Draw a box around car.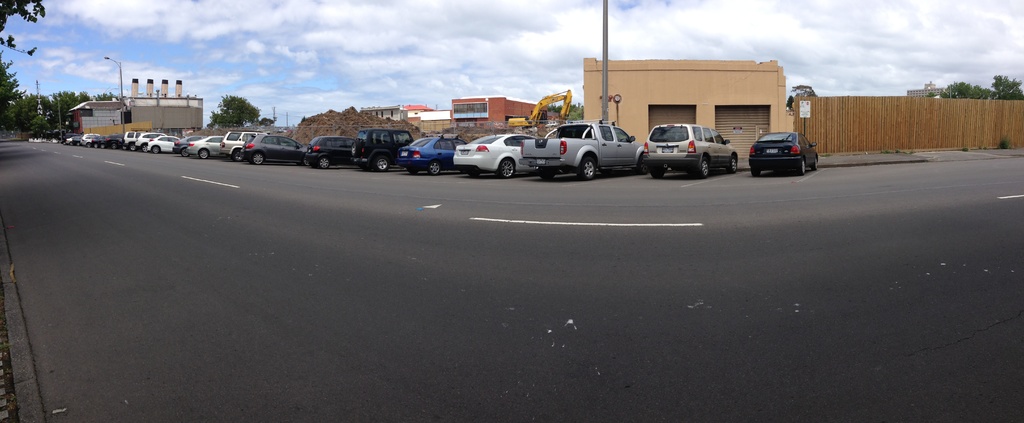
(637, 116, 740, 178).
